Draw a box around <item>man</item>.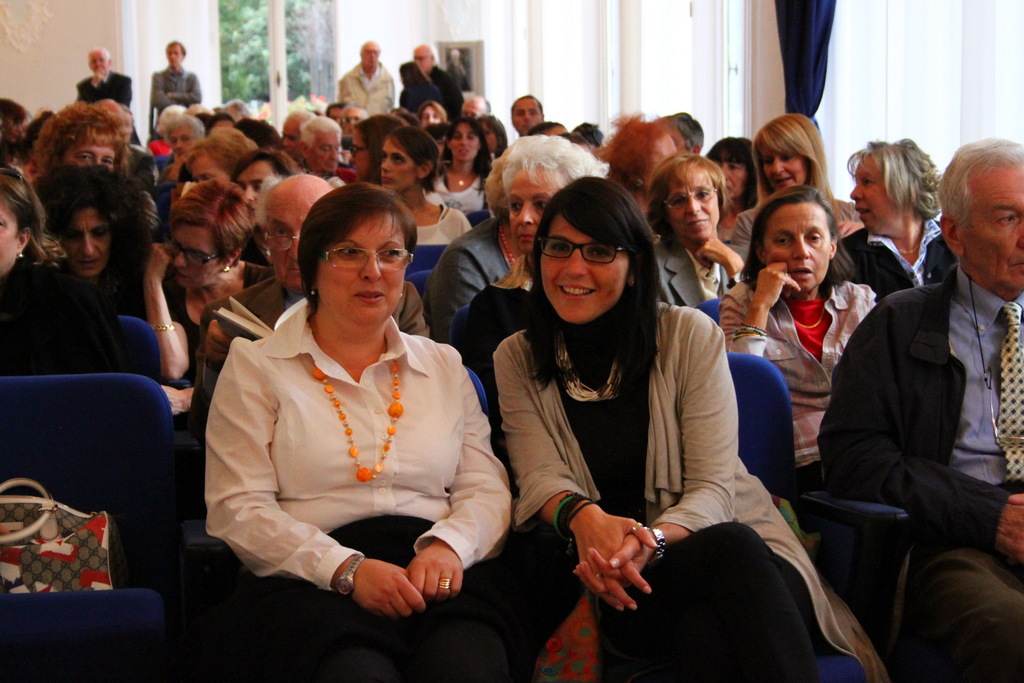
(left=230, top=146, right=295, bottom=268).
